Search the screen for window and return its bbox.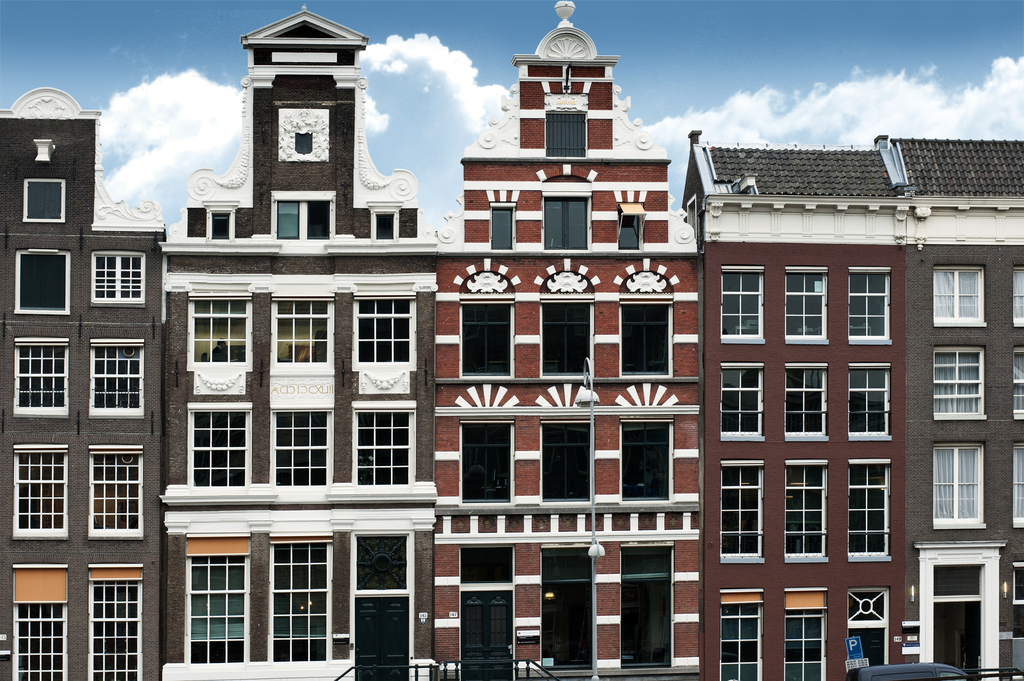
Found: x1=1012 y1=266 x2=1023 y2=328.
